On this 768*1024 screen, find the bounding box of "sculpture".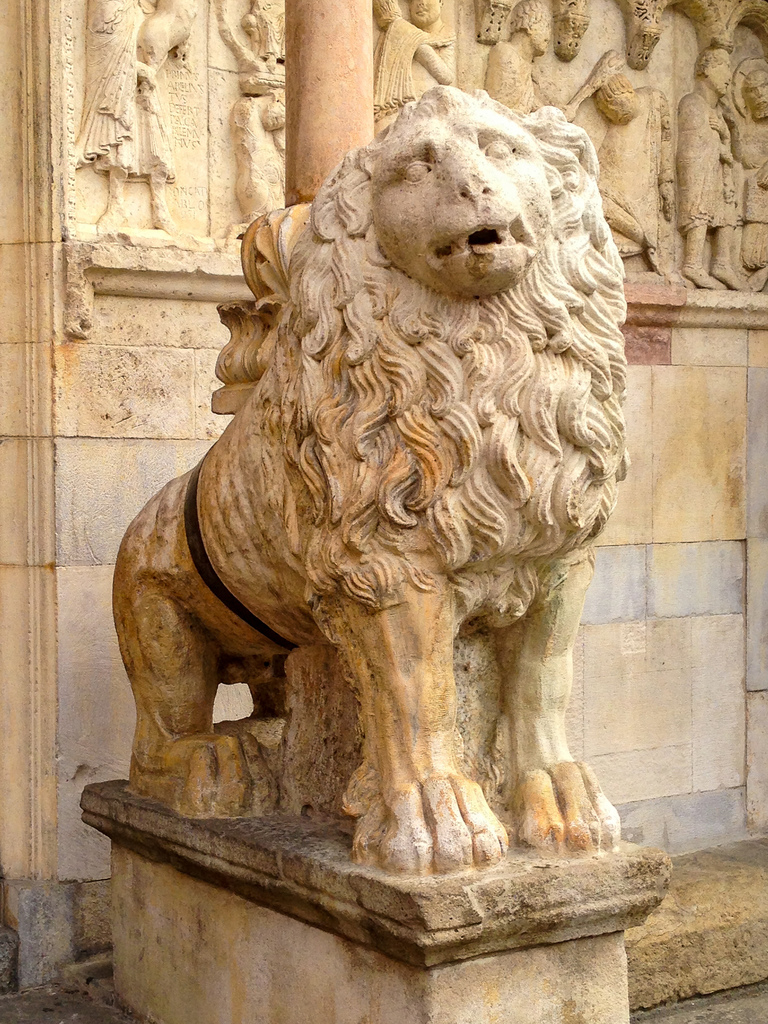
Bounding box: [x1=669, y1=56, x2=746, y2=290].
